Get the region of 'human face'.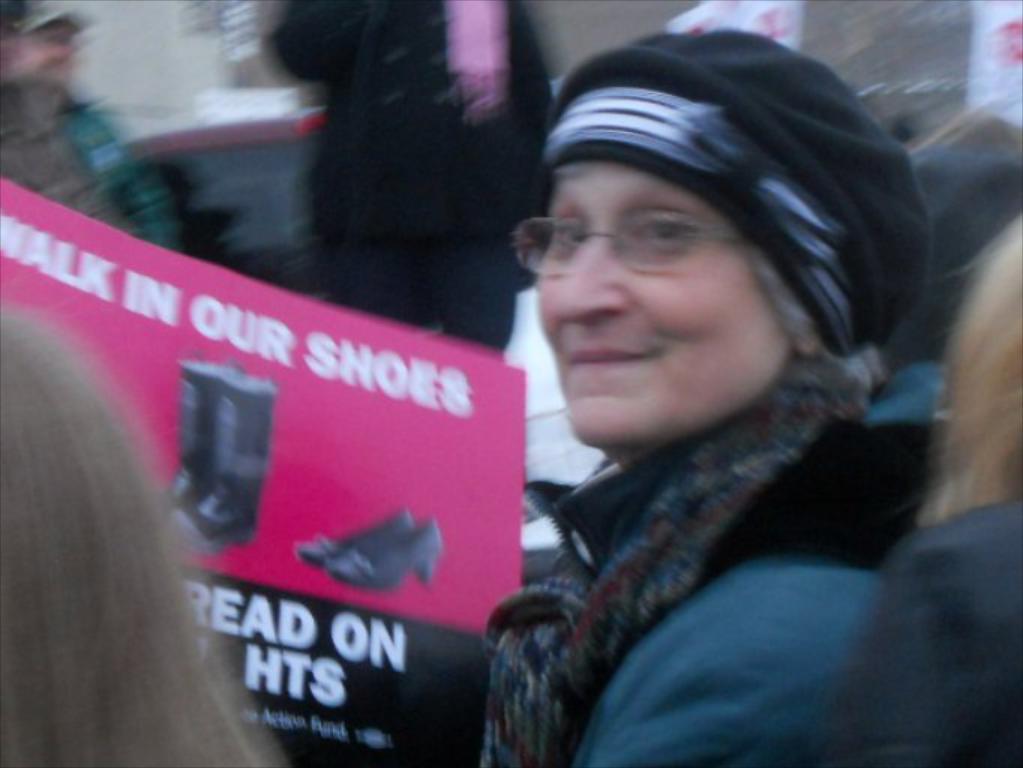
BBox(535, 165, 794, 448).
